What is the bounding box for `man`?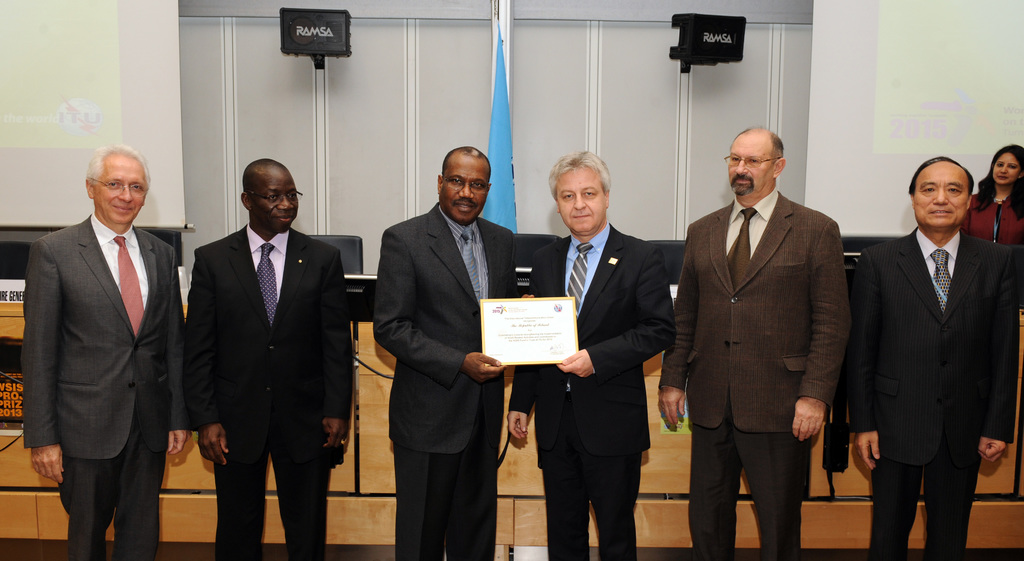
(20, 115, 198, 557).
